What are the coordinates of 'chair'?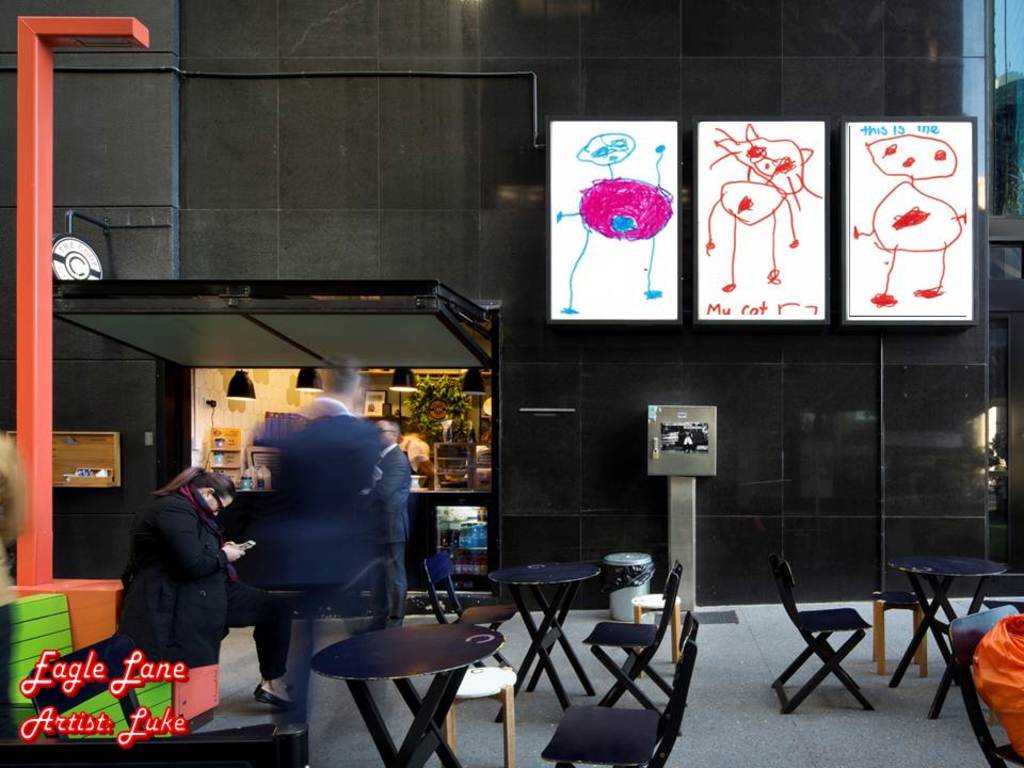
bbox=(540, 606, 699, 767).
